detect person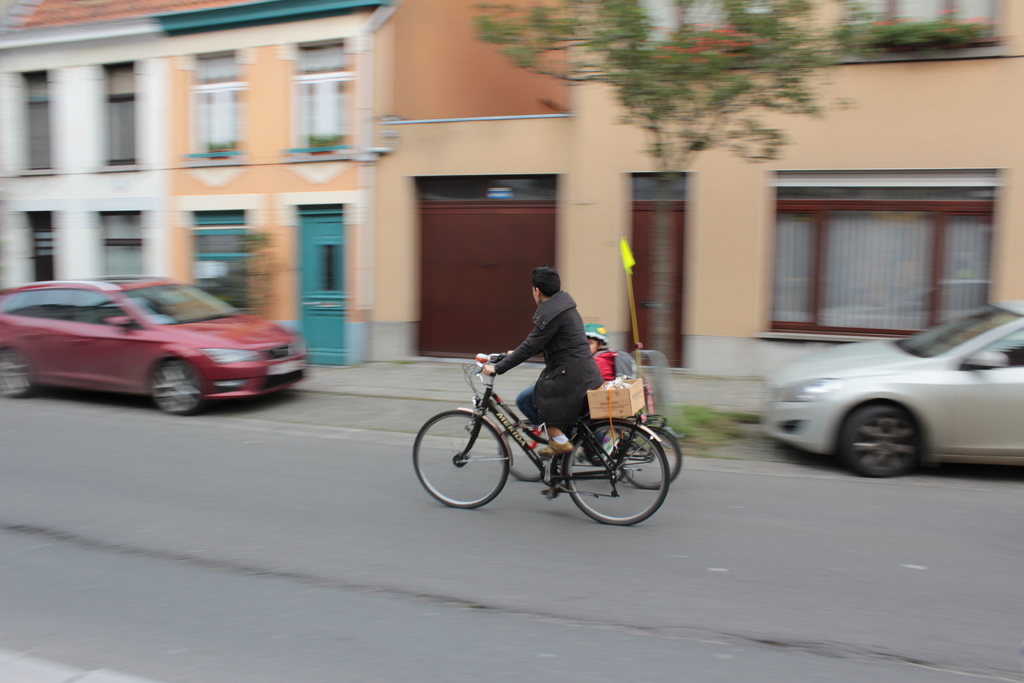
{"left": 479, "top": 259, "right": 623, "bottom": 465}
